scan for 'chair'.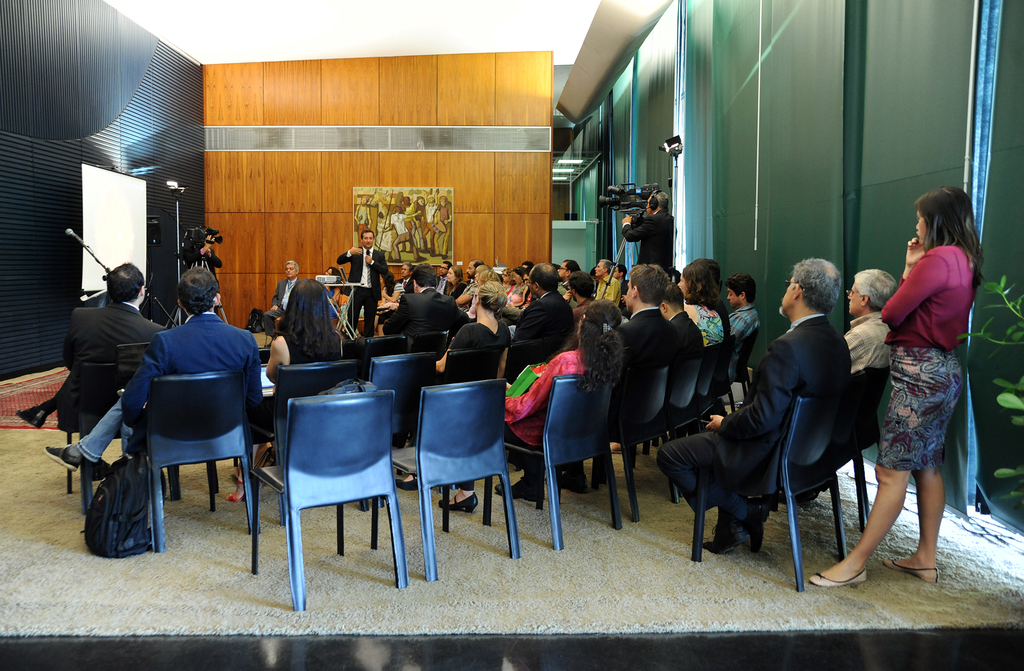
Scan result: x1=505, y1=334, x2=557, y2=391.
